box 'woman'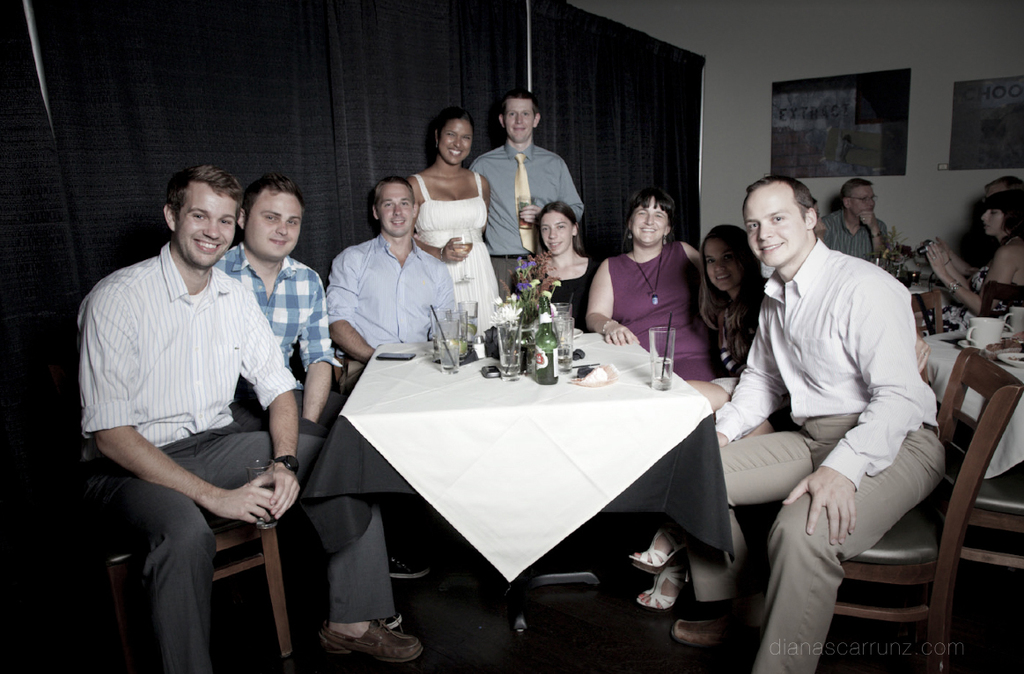
[x1=531, y1=202, x2=594, y2=329]
